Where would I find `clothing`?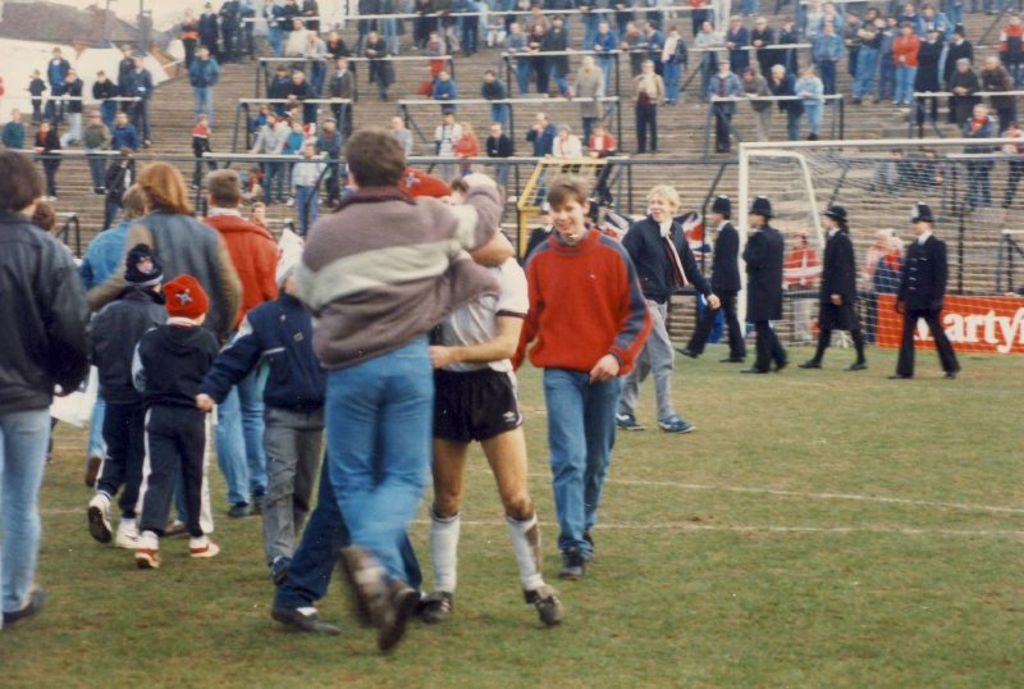
At box=[264, 462, 428, 620].
